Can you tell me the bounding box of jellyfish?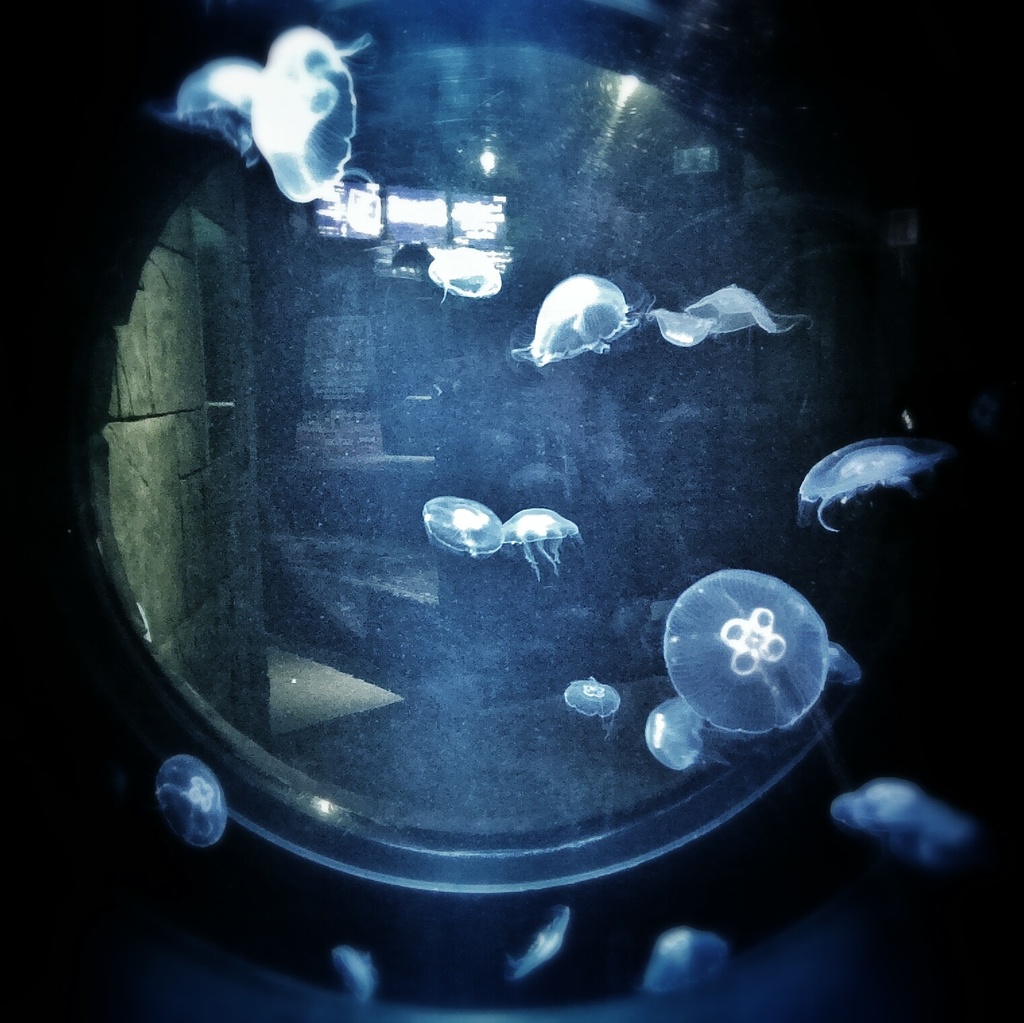
l=152, t=749, r=231, b=854.
